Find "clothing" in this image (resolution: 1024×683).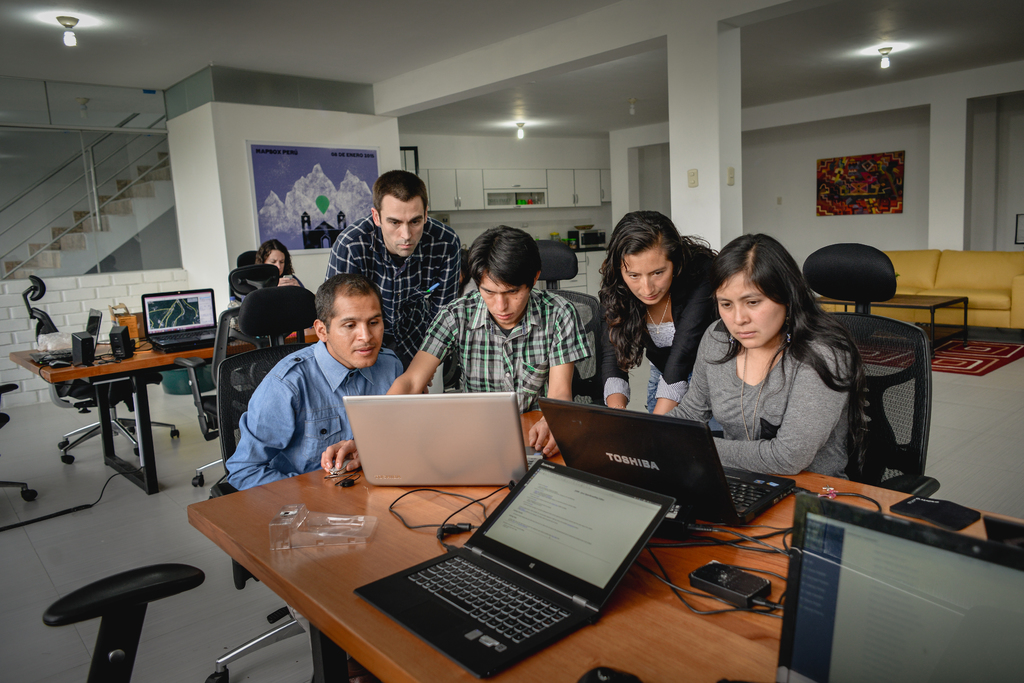
x1=328, y1=204, x2=455, y2=353.
